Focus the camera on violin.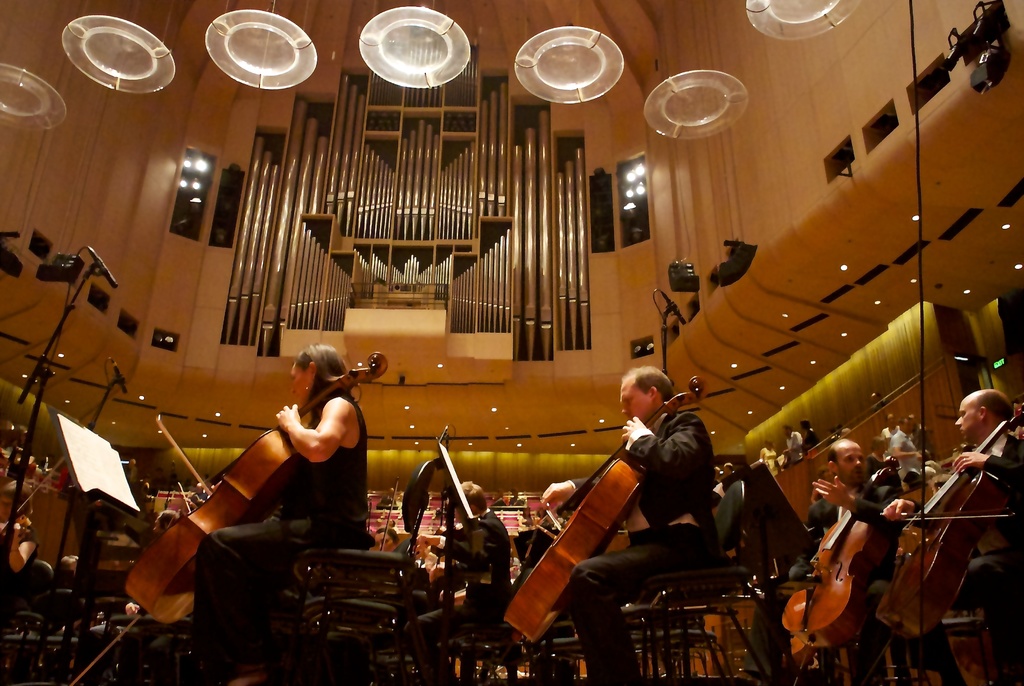
Focus region: [left=499, top=371, right=703, bottom=641].
